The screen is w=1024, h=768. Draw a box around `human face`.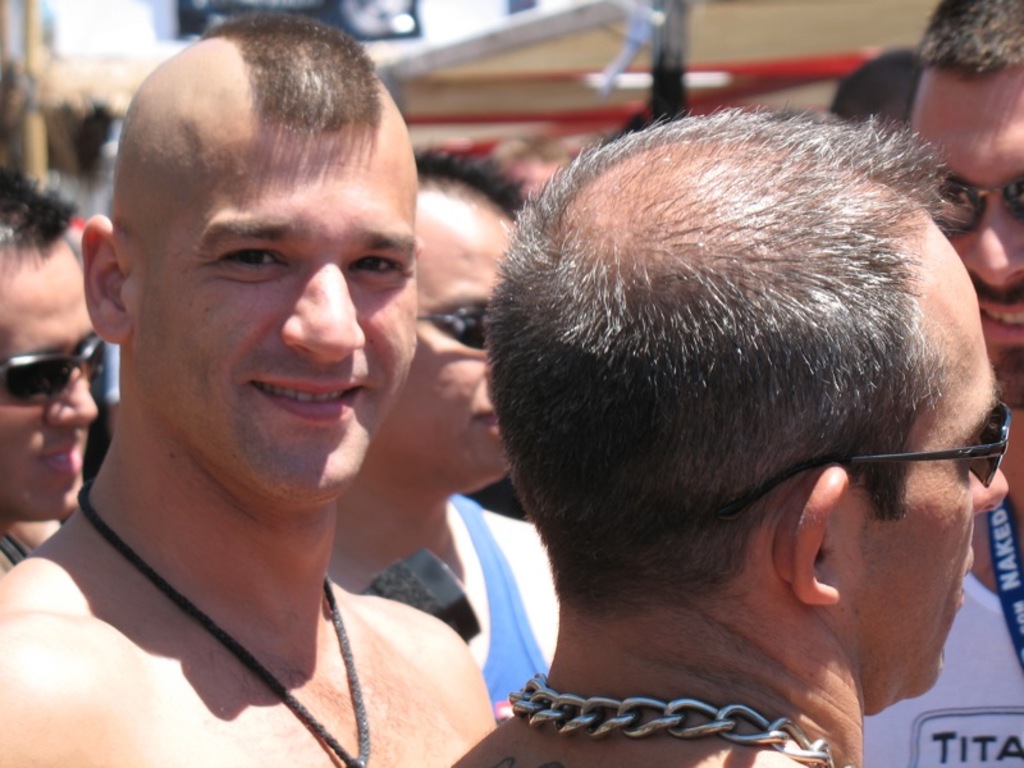
rect(137, 109, 417, 498).
